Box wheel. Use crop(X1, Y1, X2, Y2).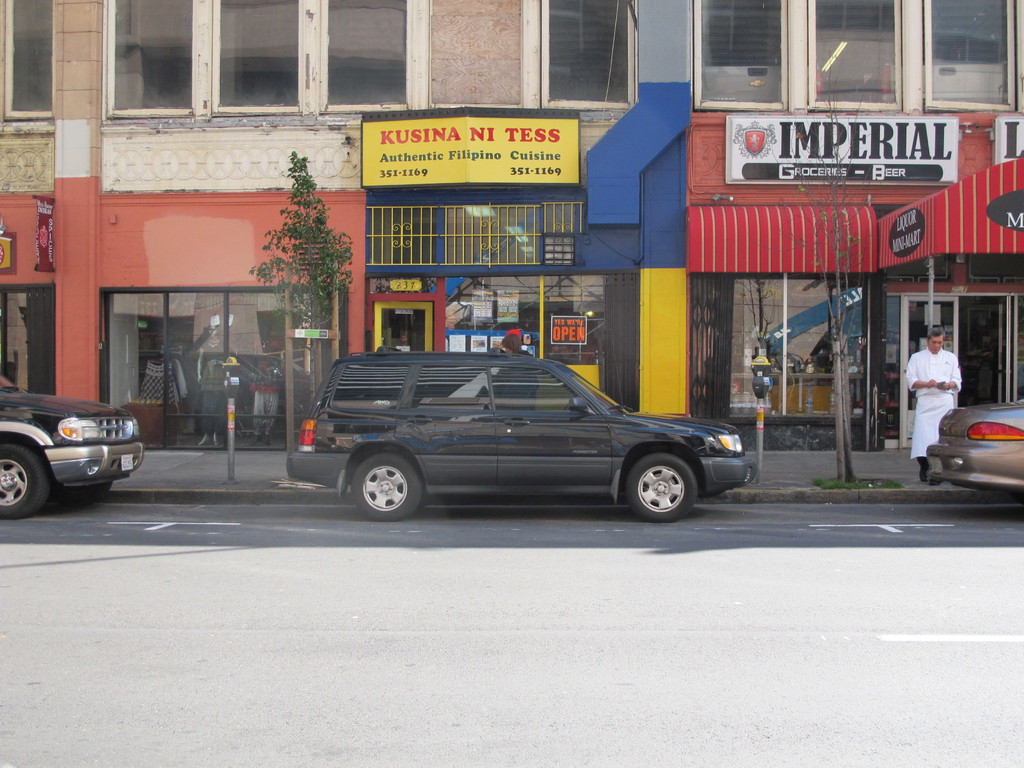
crop(0, 444, 47, 518).
